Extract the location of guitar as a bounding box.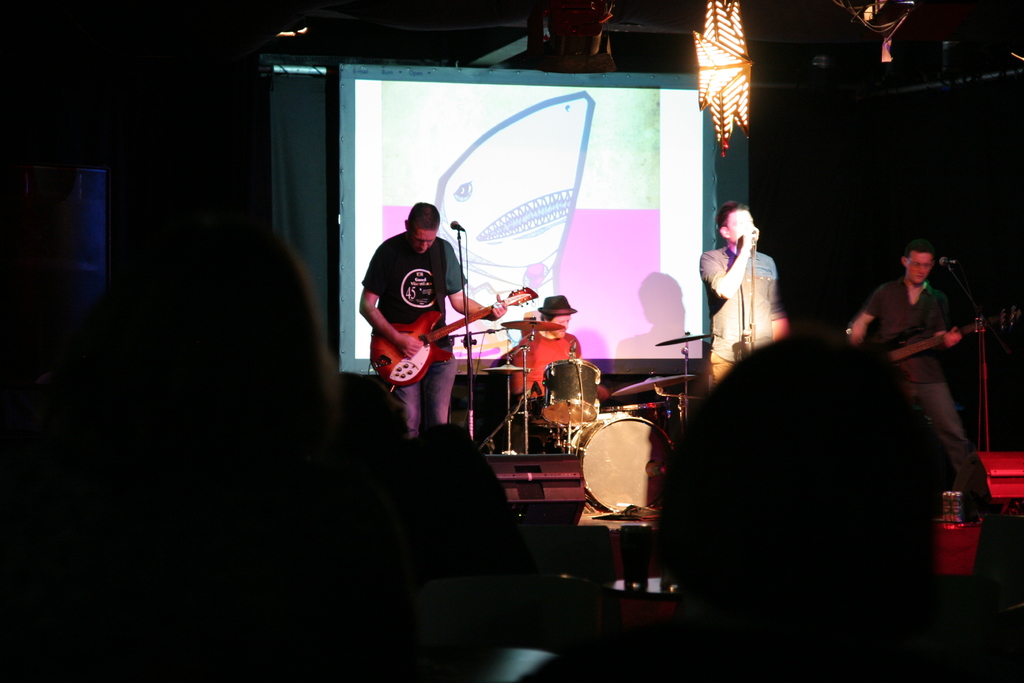
left=364, top=282, right=535, bottom=384.
